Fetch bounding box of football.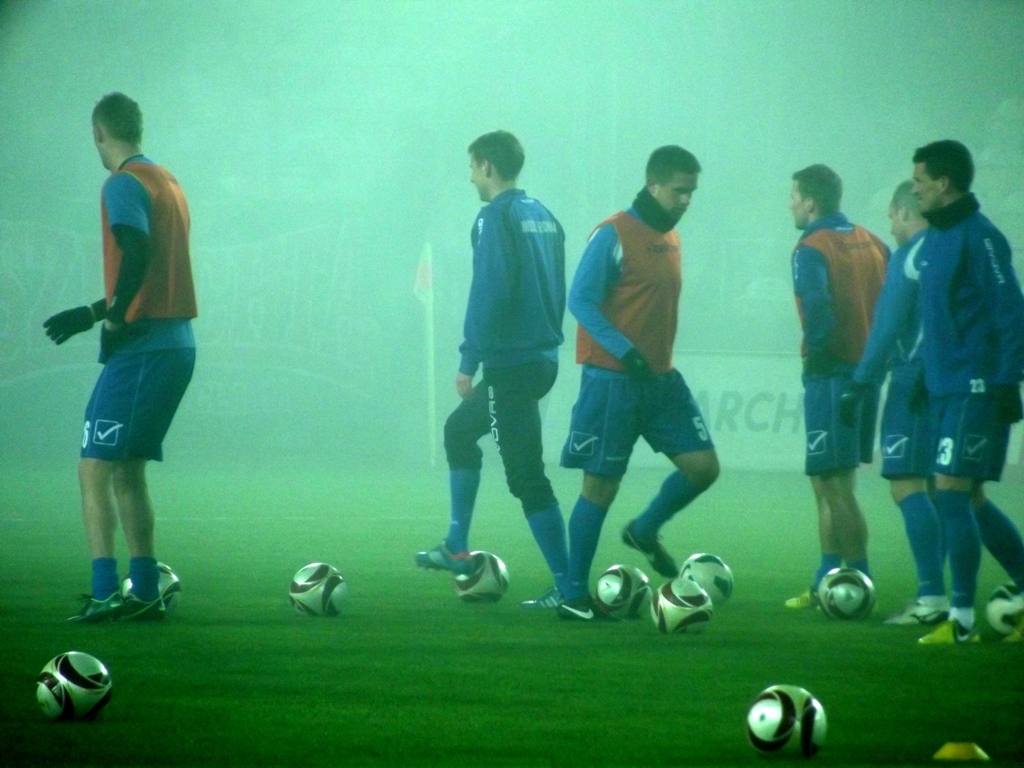
Bbox: locate(653, 575, 718, 636).
